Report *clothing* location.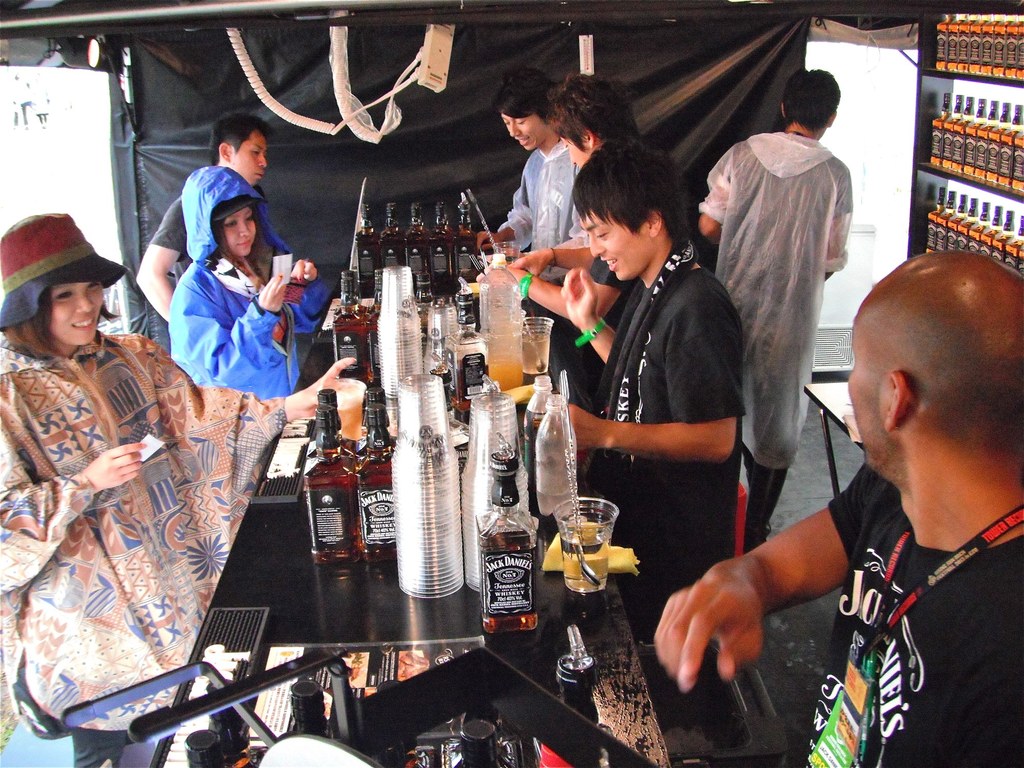
Report: 707:79:873:527.
